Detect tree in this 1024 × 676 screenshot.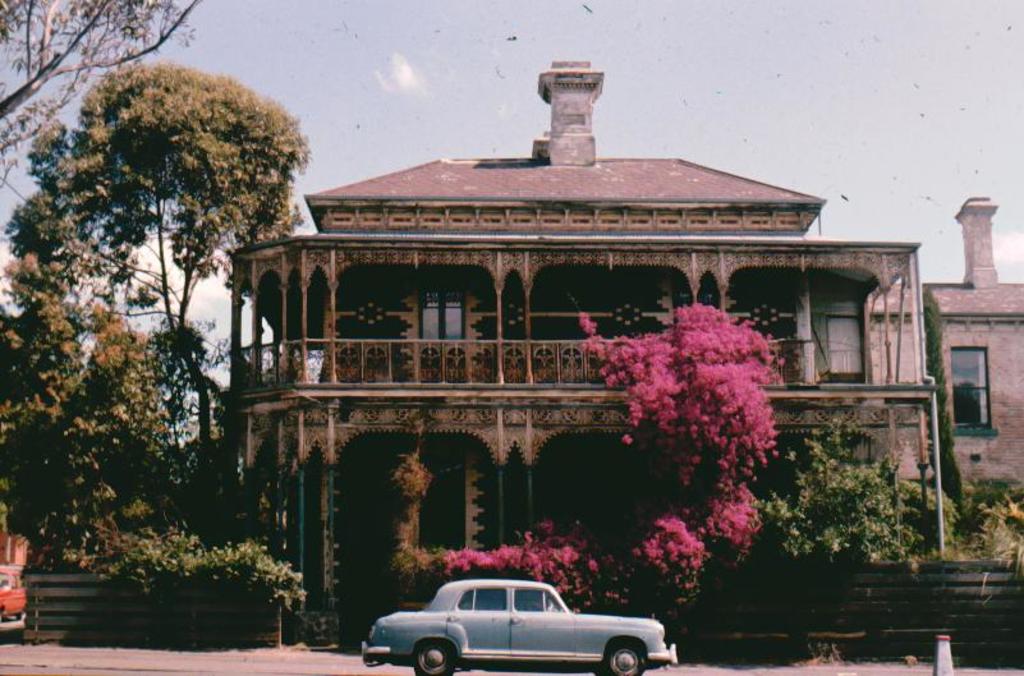
Detection: rect(0, 0, 196, 161).
